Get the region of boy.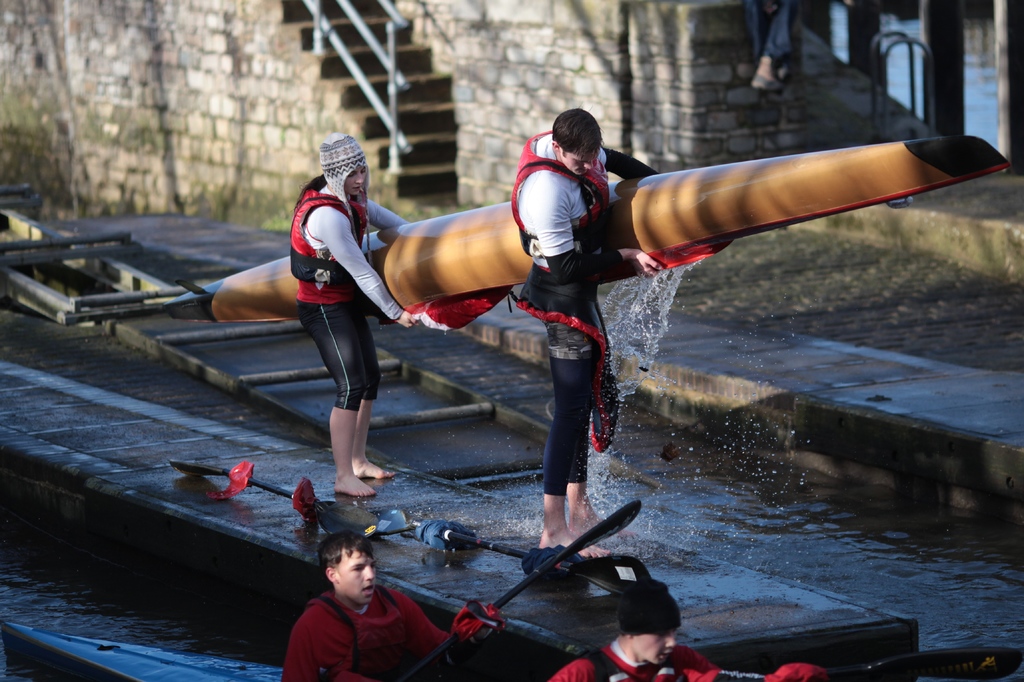
{"x1": 286, "y1": 532, "x2": 491, "y2": 670}.
